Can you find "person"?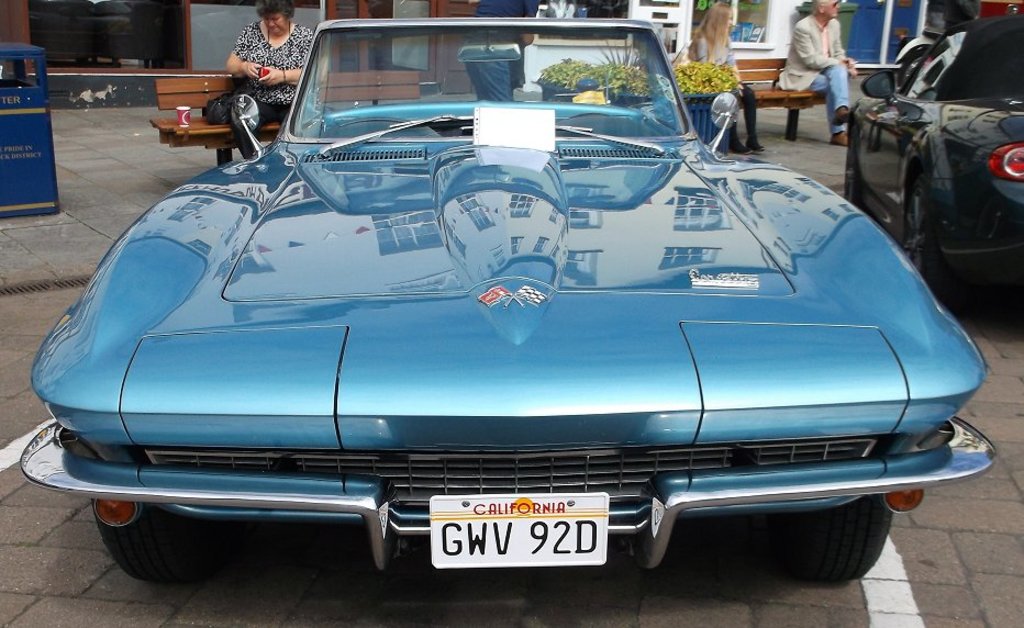
Yes, bounding box: bbox=(205, 0, 300, 139).
